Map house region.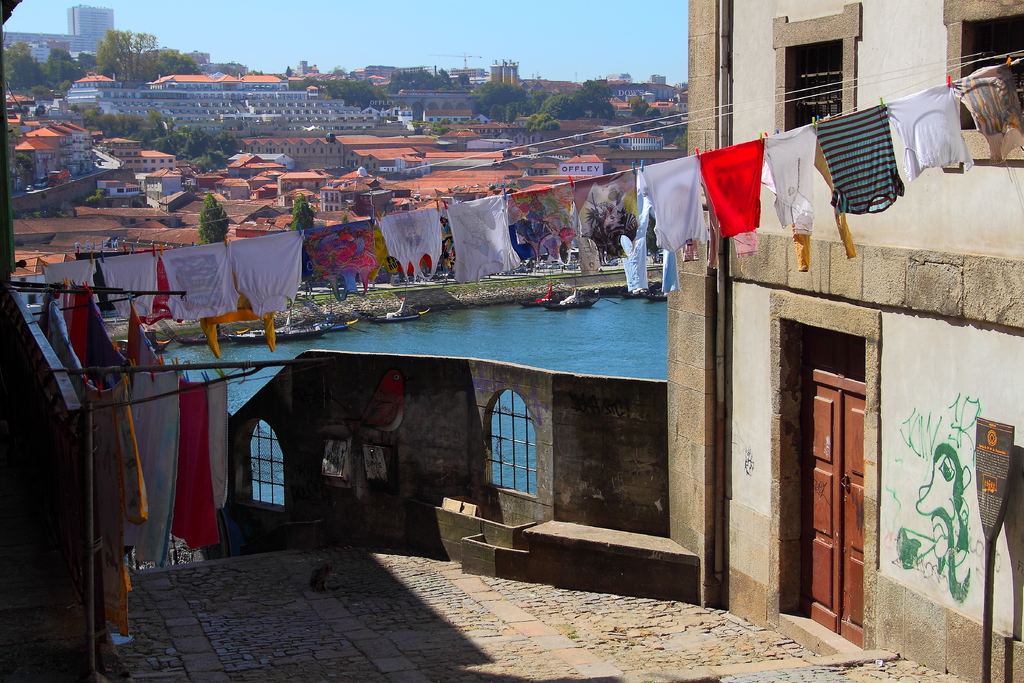
Mapped to {"left": 415, "top": 101, "right": 472, "bottom": 126}.
